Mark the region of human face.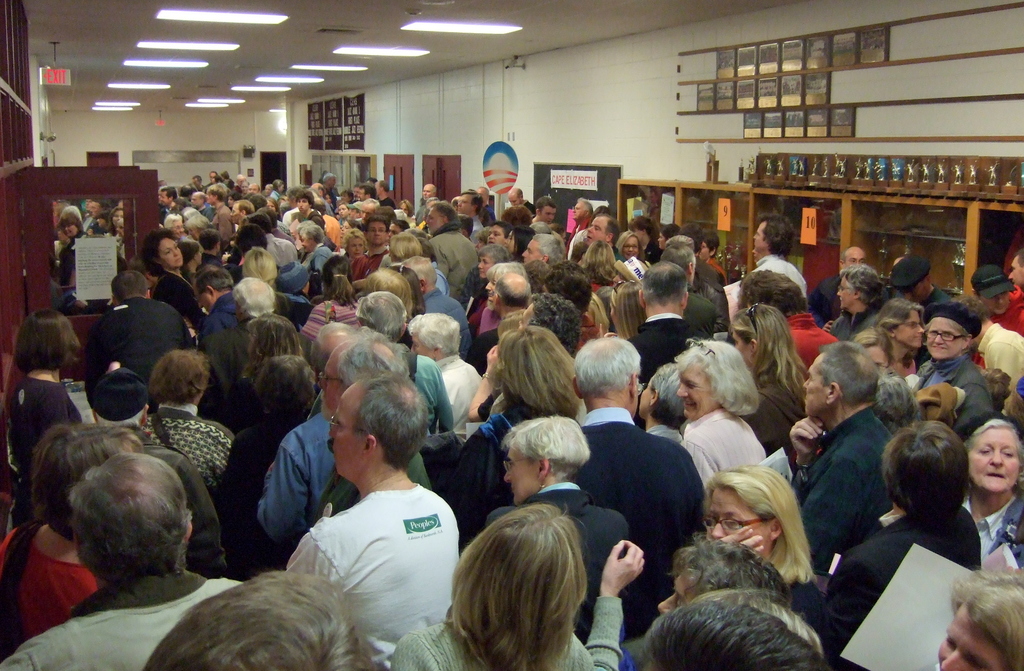
Region: [x1=586, y1=217, x2=607, y2=247].
